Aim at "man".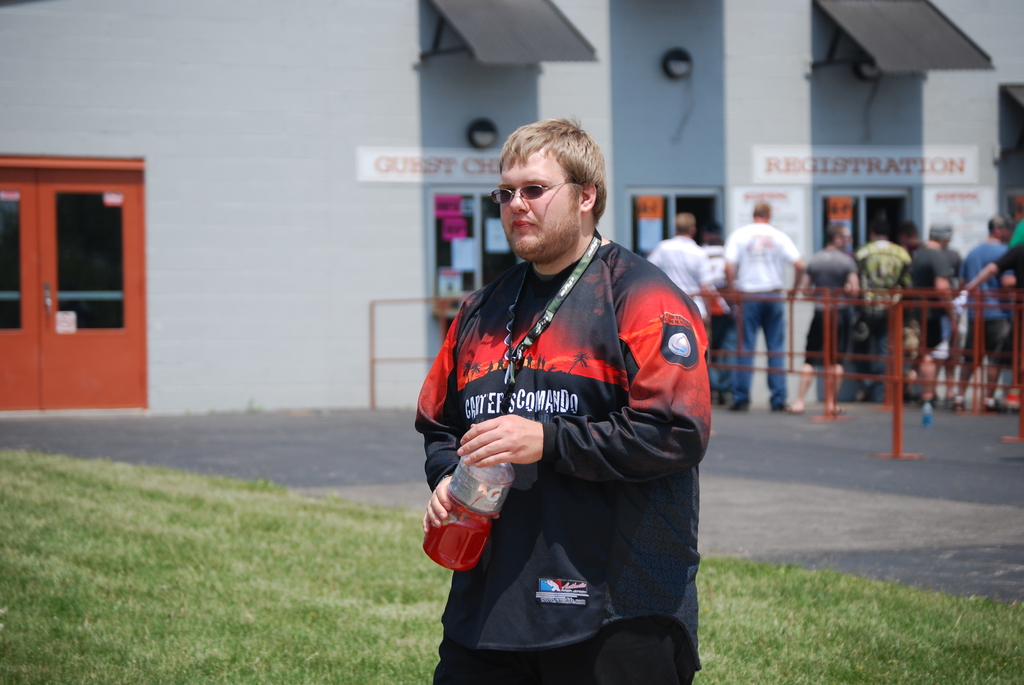
Aimed at x1=963 y1=214 x2=1018 y2=409.
